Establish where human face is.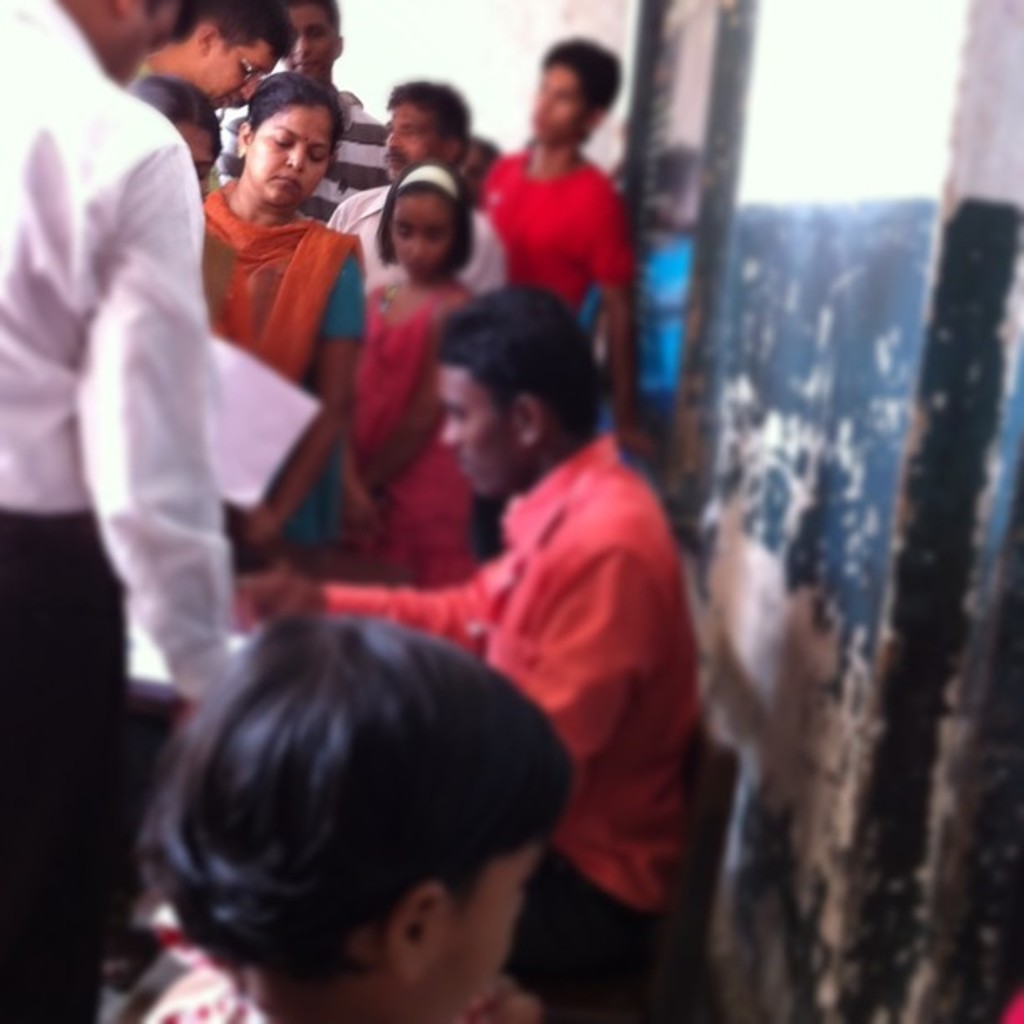
Established at 422:848:544:1022.
